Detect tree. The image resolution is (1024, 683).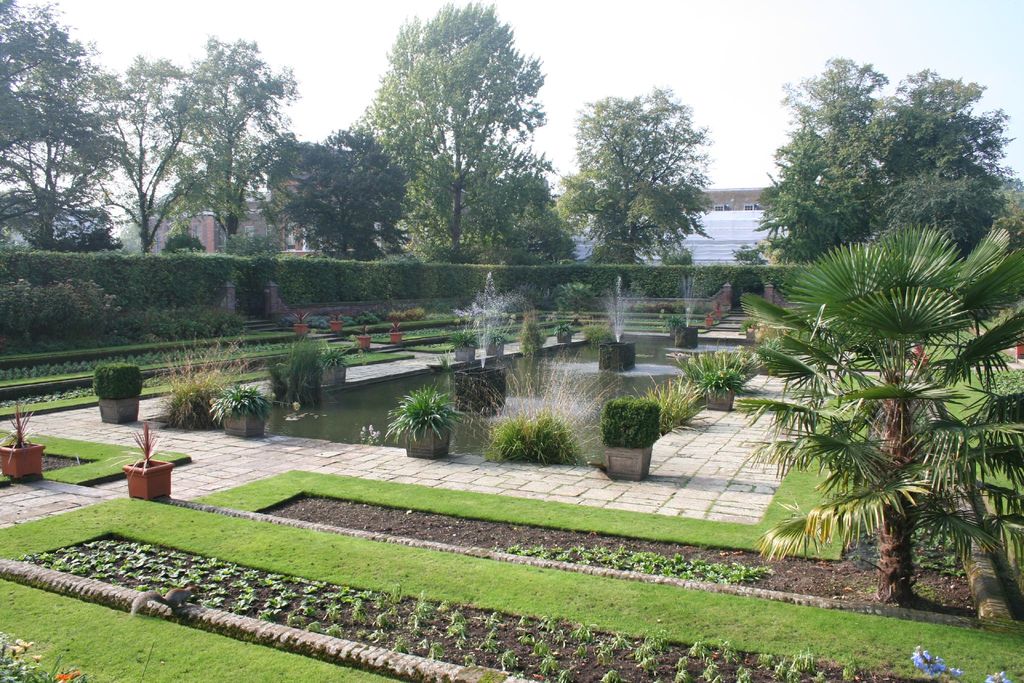
box=[564, 95, 712, 313].
